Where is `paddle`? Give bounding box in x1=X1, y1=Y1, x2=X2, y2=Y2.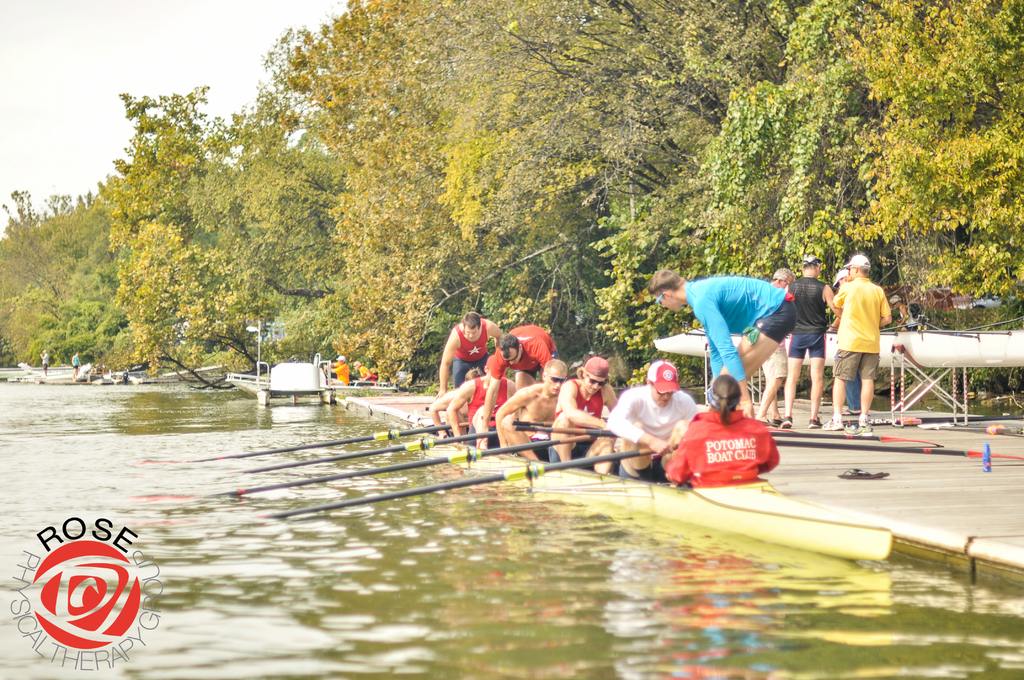
x1=268, y1=449, x2=662, y2=522.
